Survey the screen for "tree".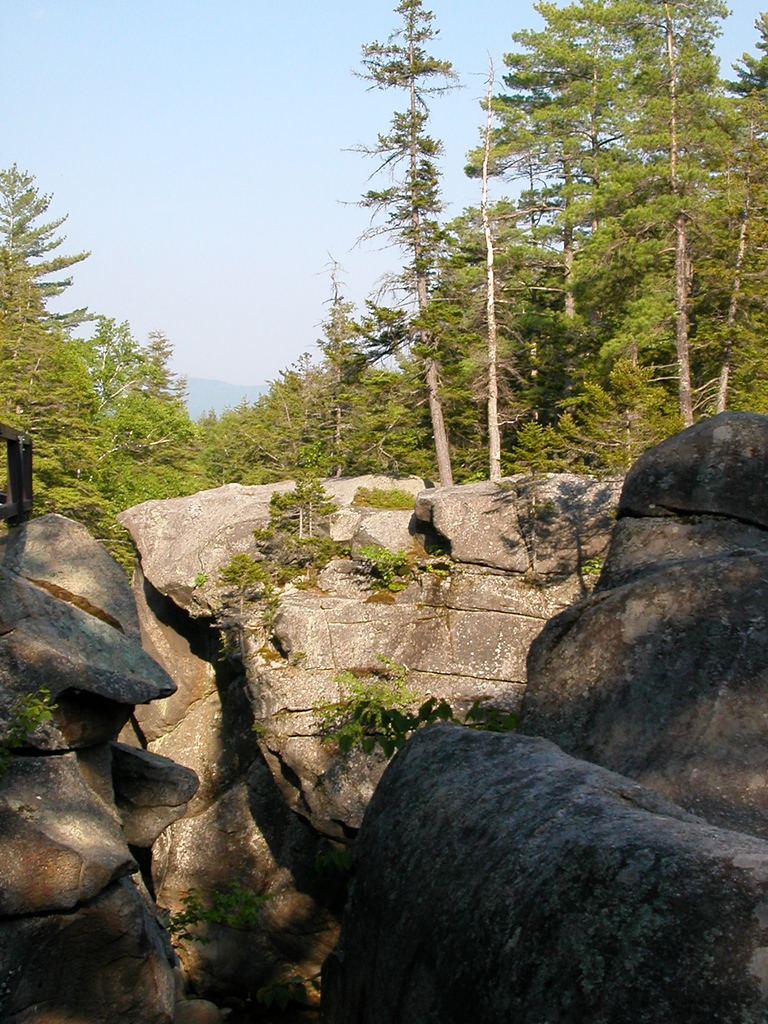
Survey found: x1=0, y1=252, x2=128, y2=579.
